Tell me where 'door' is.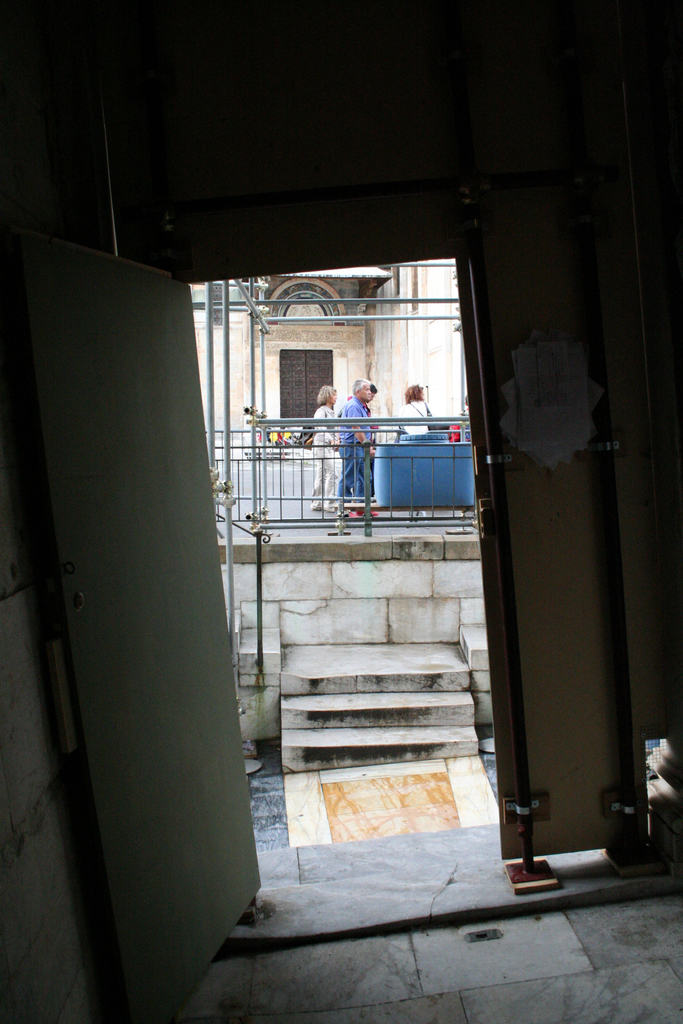
'door' is at [left=8, top=232, right=266, bottom=1002].
